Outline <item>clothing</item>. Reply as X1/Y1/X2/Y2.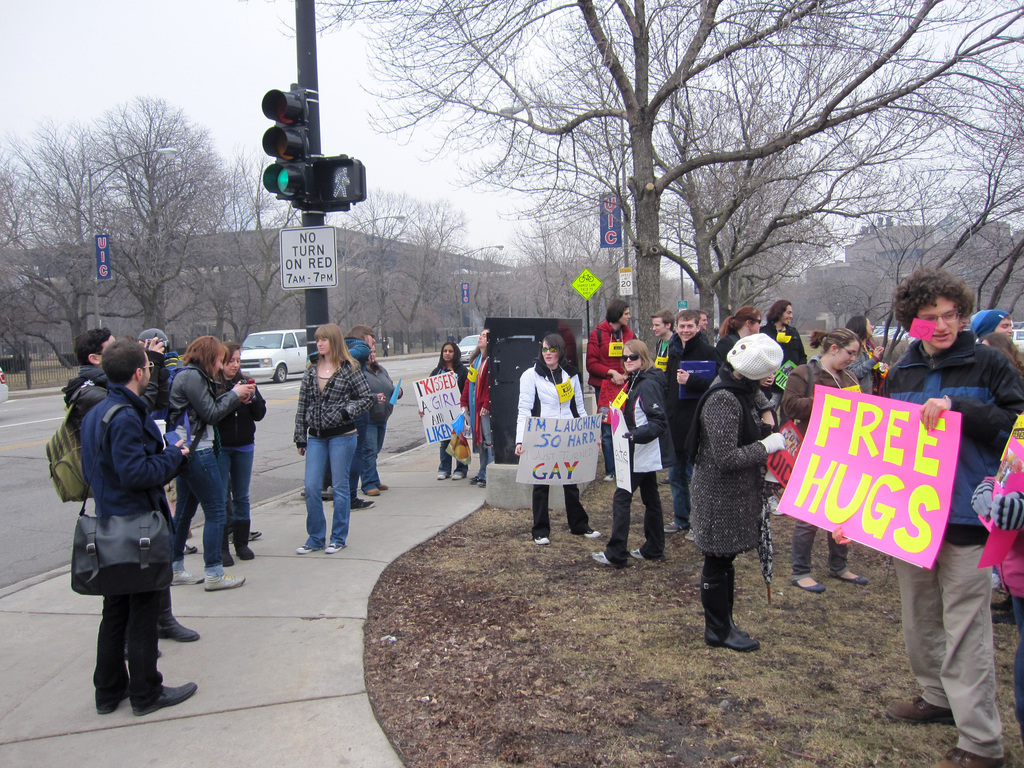
657/330/719/527.
